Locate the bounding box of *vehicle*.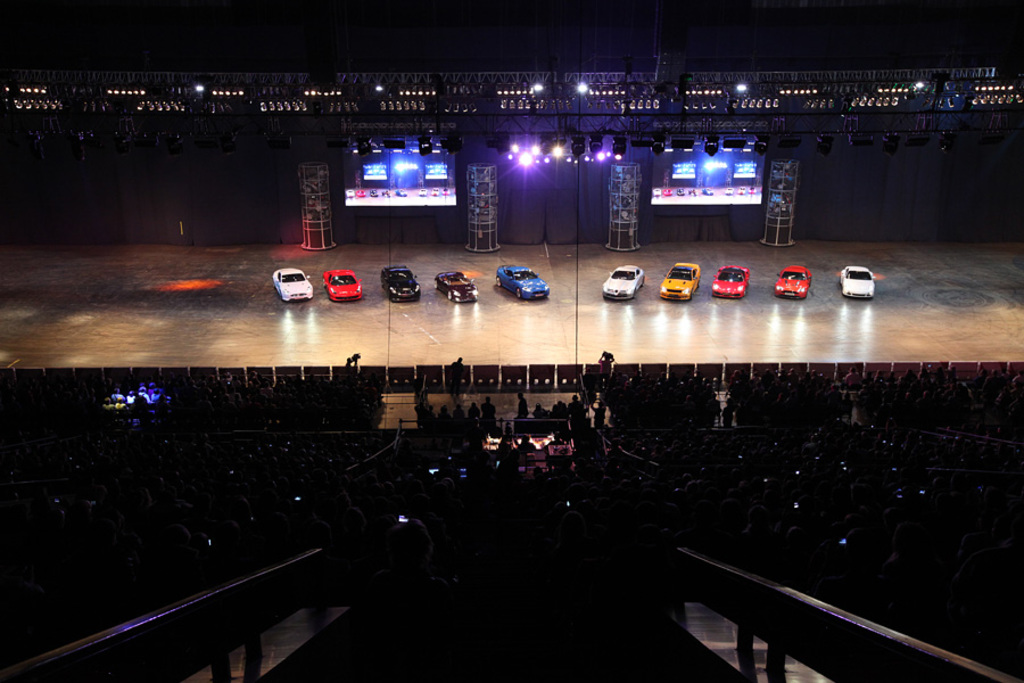
Bounding box: rect(837, 266, 877, 302).
